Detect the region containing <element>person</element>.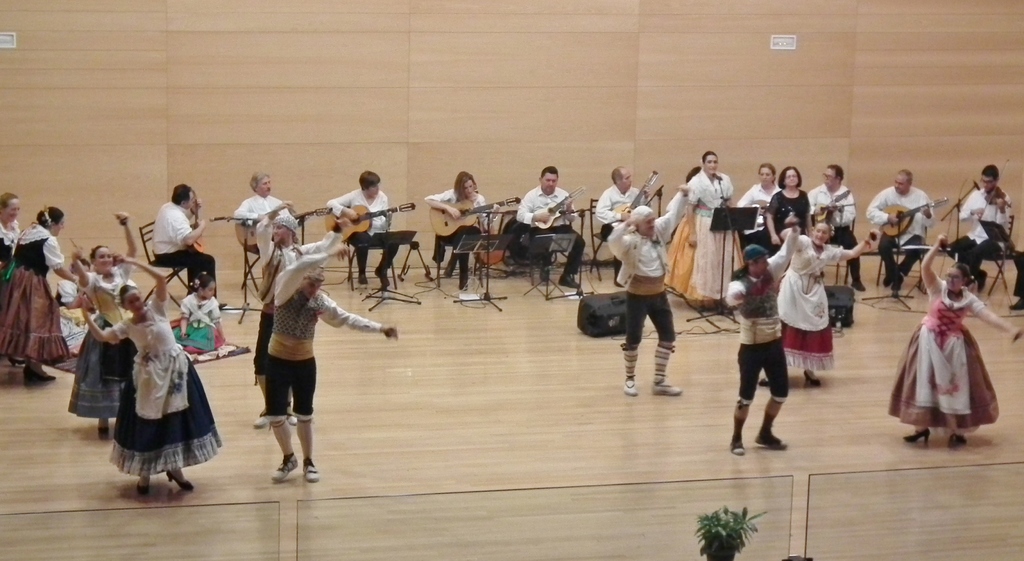
732/254/804/454.
